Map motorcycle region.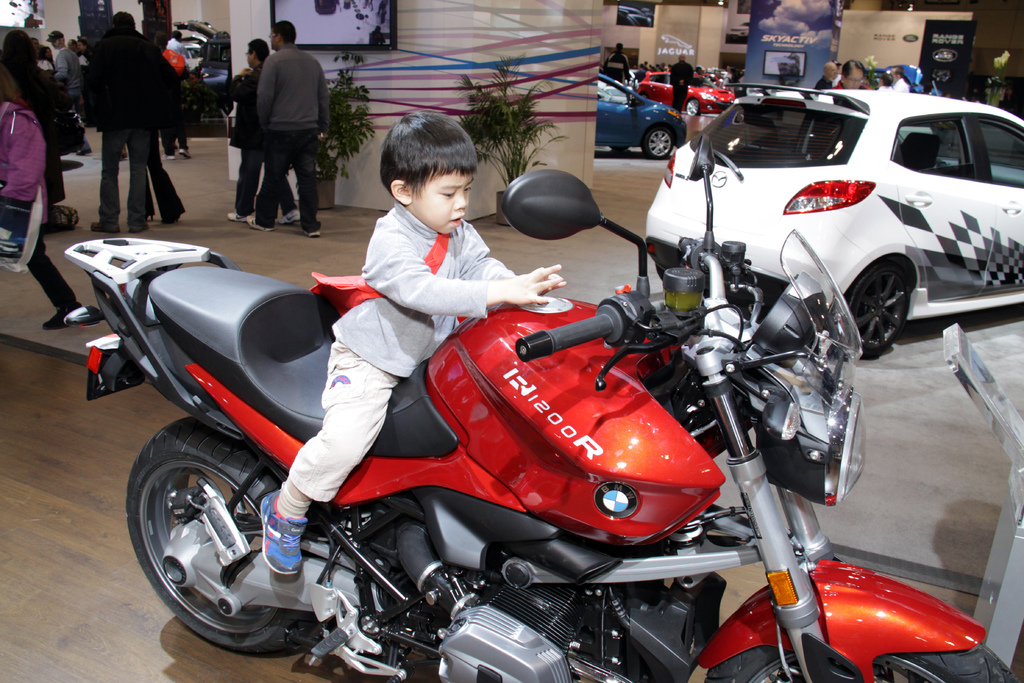
Mapped to 1/202/945/682.
